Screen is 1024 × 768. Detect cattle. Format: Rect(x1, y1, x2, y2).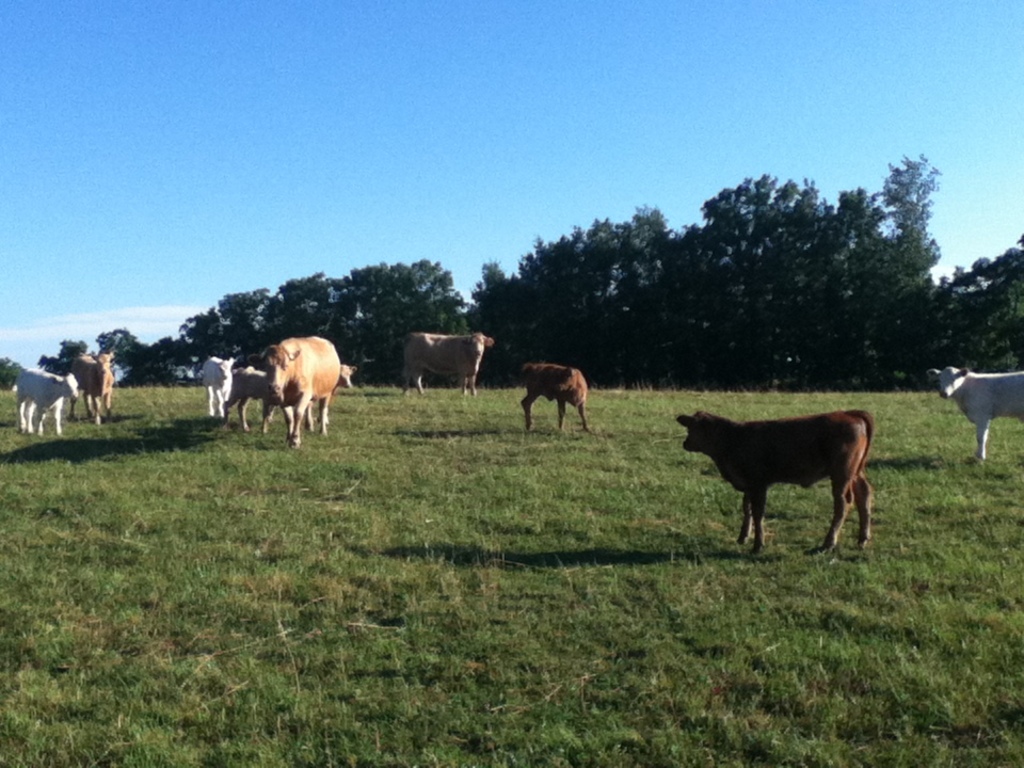
Rect(260, 340, 340, 443).
